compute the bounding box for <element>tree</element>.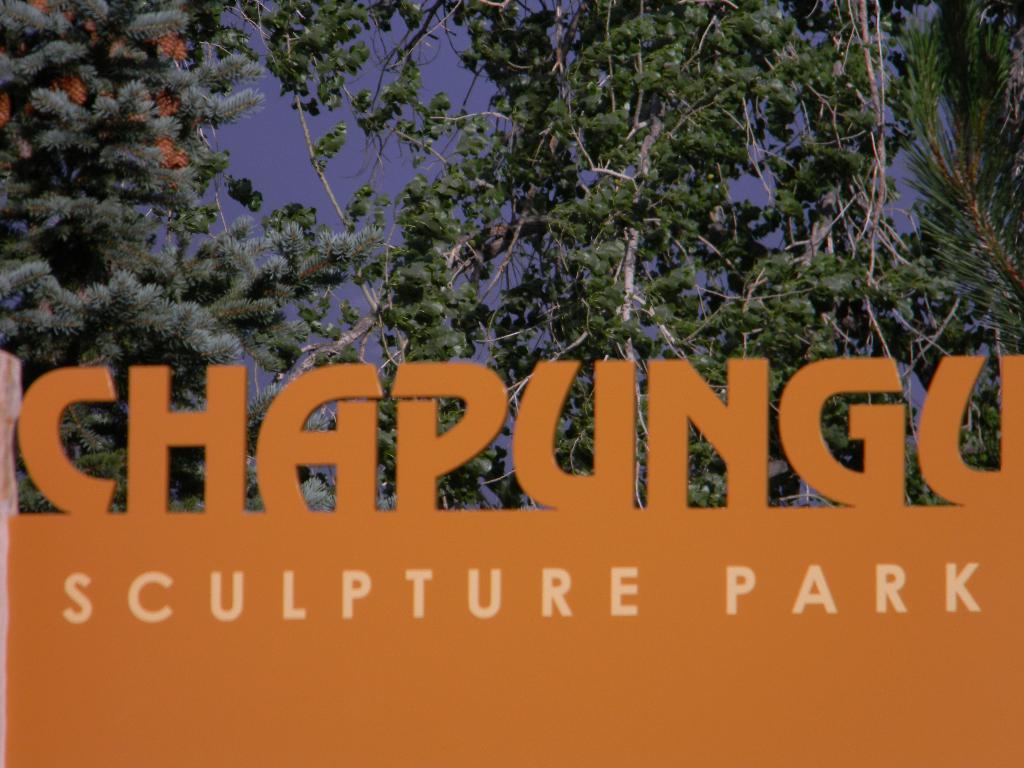
<region>0, 0, 382, 516</region>.
